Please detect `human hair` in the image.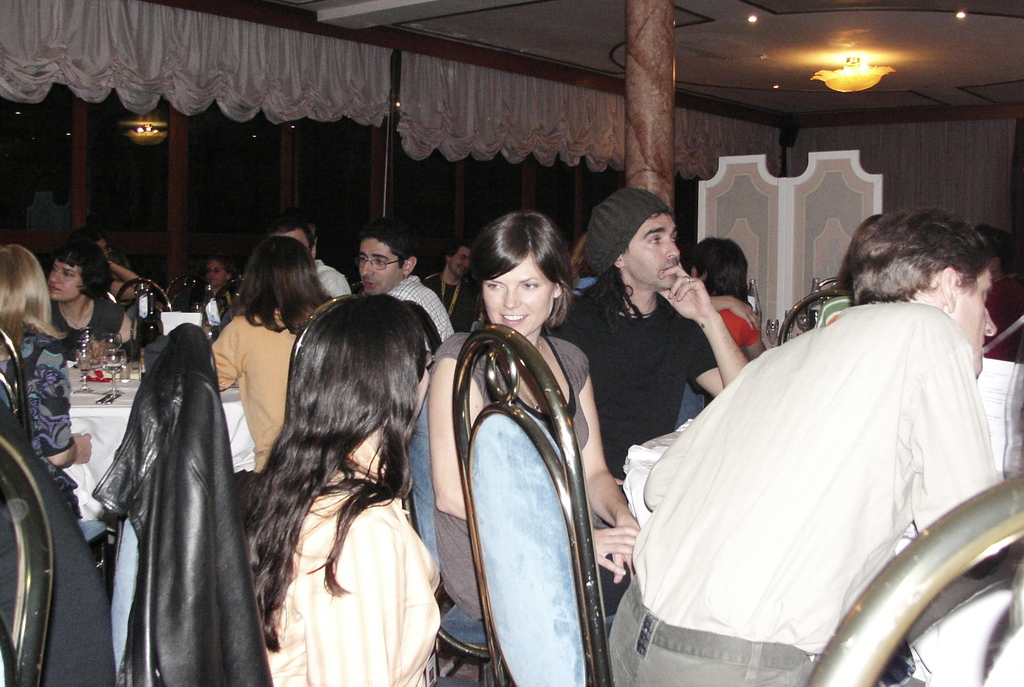
572, 264, 632, 328.
